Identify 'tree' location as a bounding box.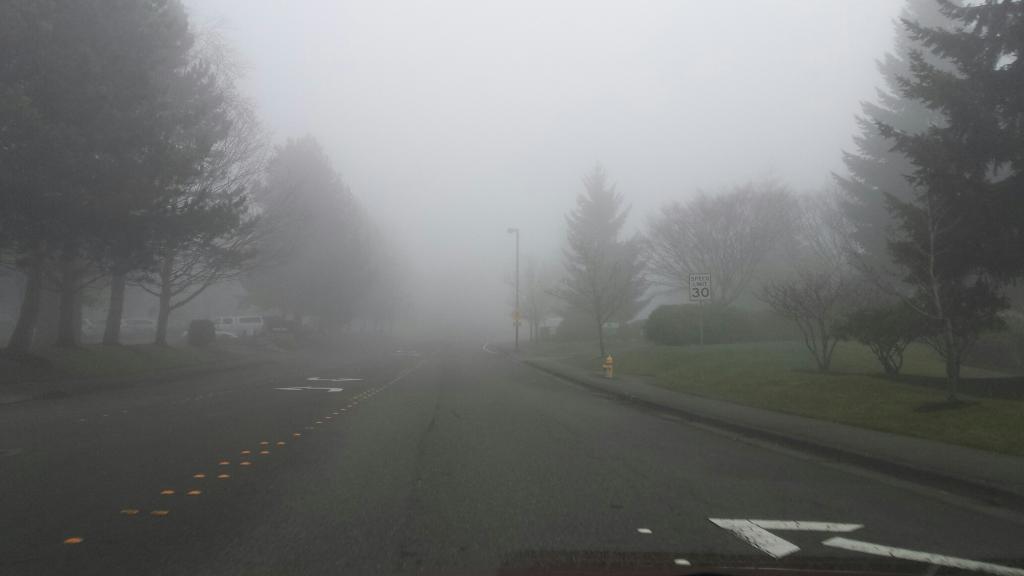
left=870, top=0, right=1023, bottom=413.
